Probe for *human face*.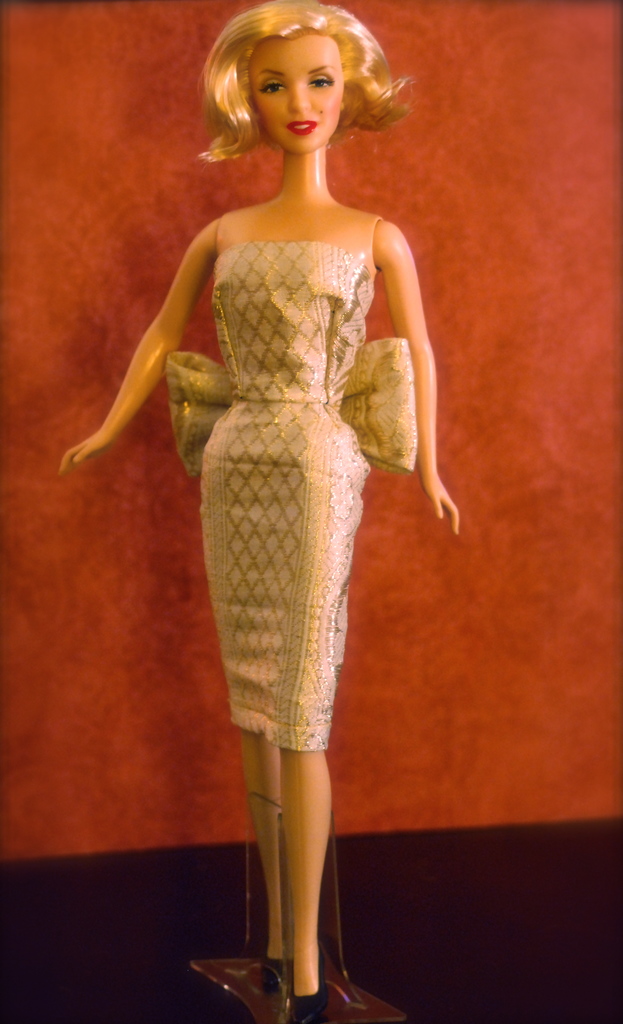
Probe result: locate(251, 29, 340, 148).
